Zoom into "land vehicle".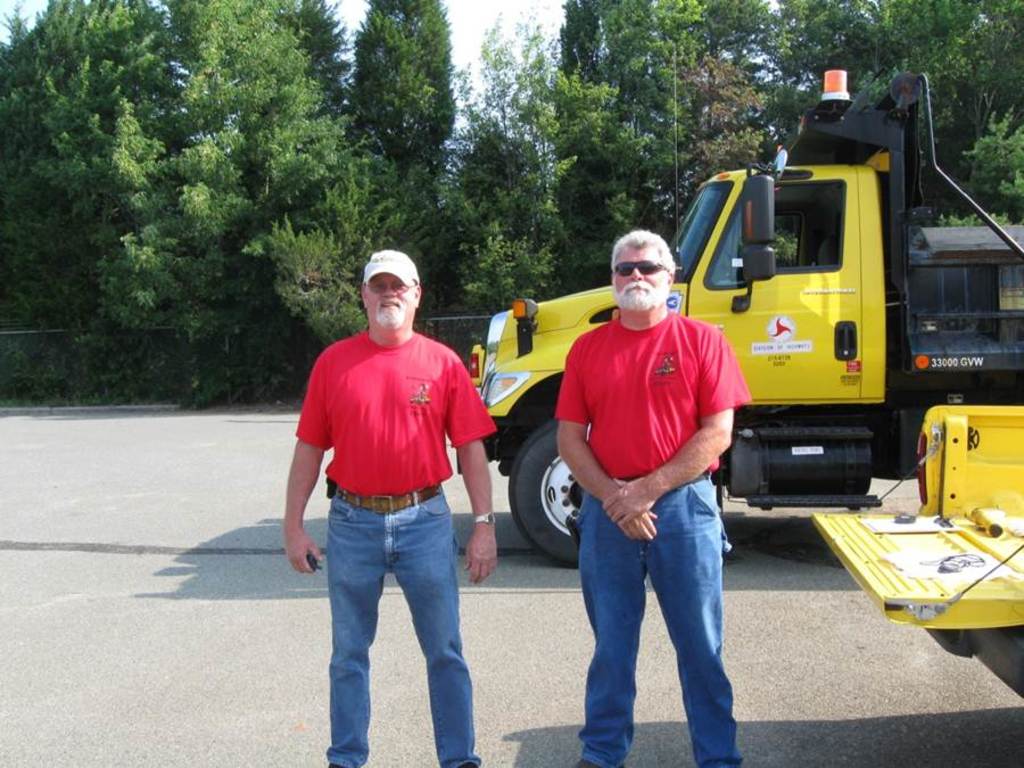
Zoom target: {"x1": 809, "y1": 396, "x2": 1023, "y2": 695}.
